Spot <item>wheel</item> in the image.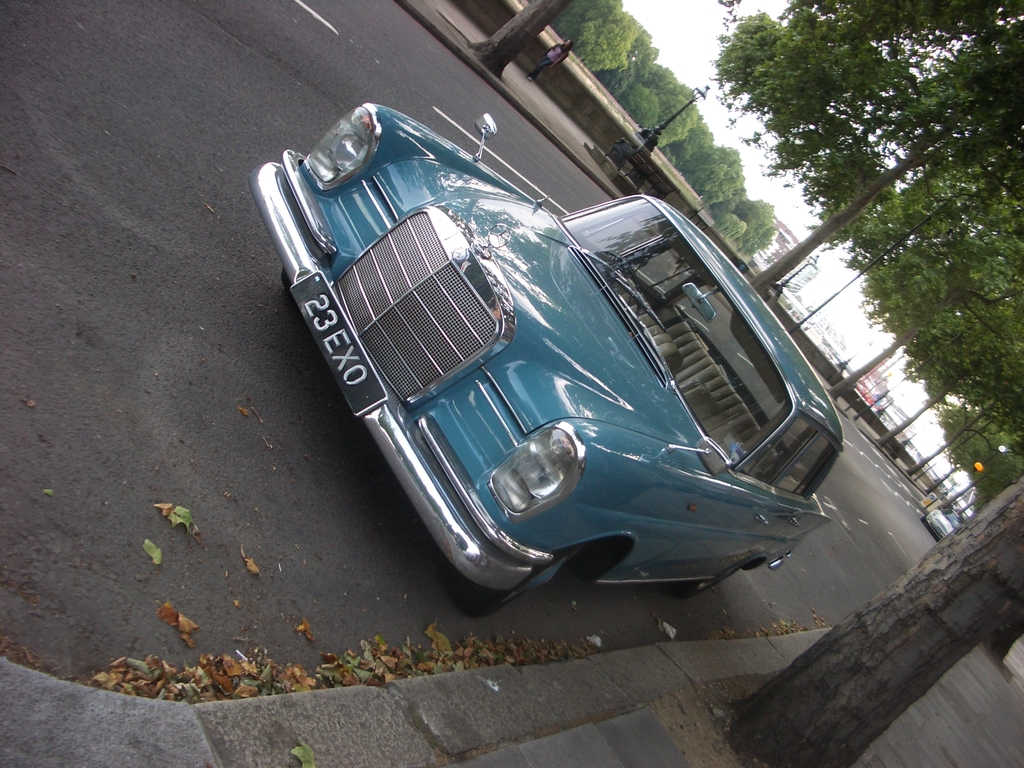
<item>wheel</item> found at select_region(687, 563, 750, 601).
